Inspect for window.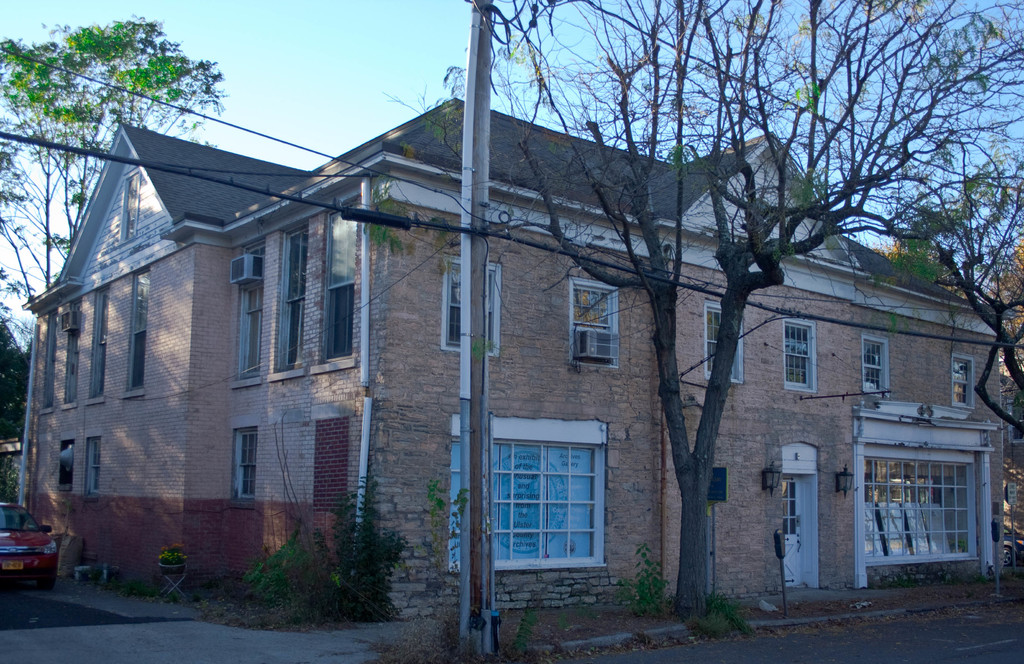
Inspection: select_region(127, 177, 140, 237).
